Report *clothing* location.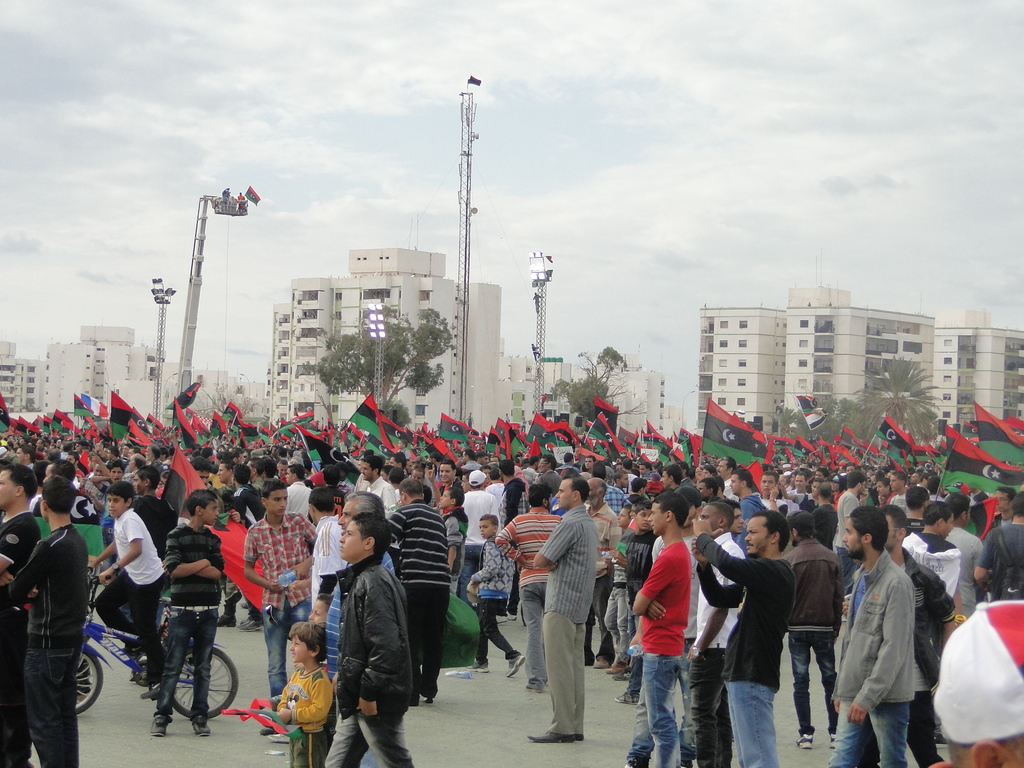
Report: l=541, t=502, r=598, b=732.
